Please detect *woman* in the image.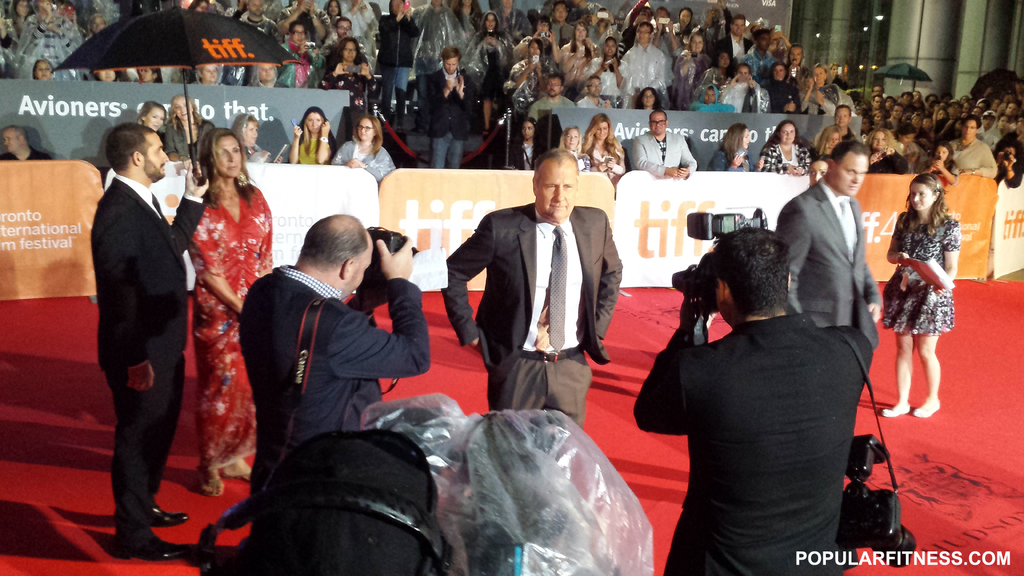
[left=755, top=117, right=812, bottom=173].
